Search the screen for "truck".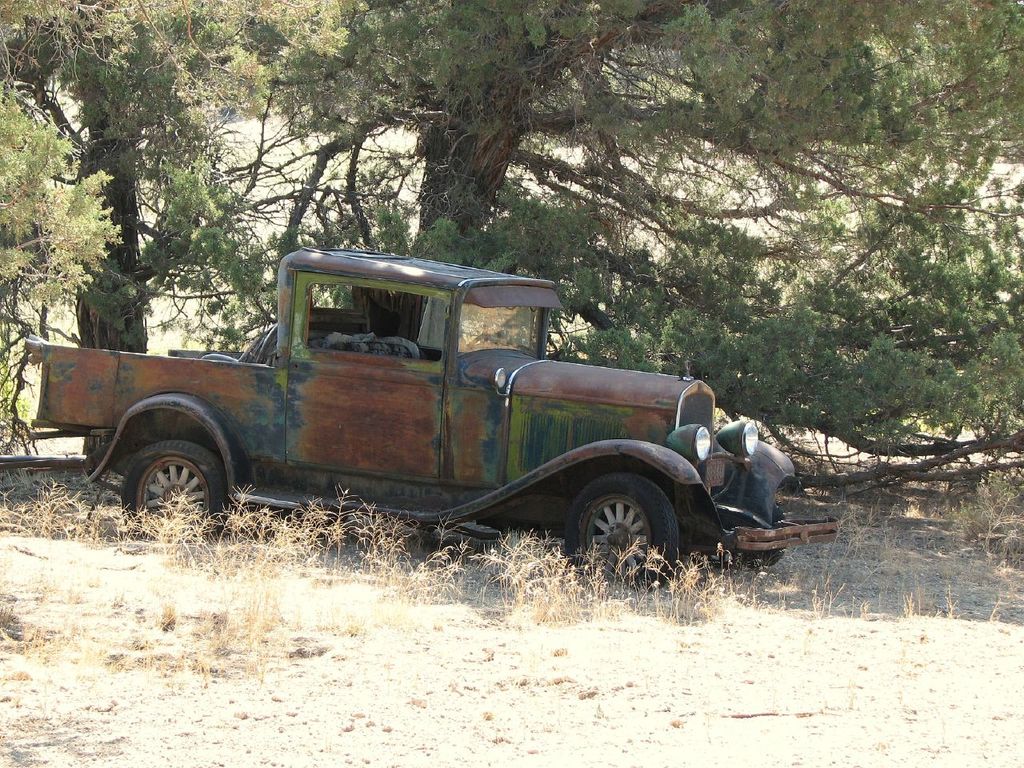
Found at bbox=[50, 245, 803, 596].
